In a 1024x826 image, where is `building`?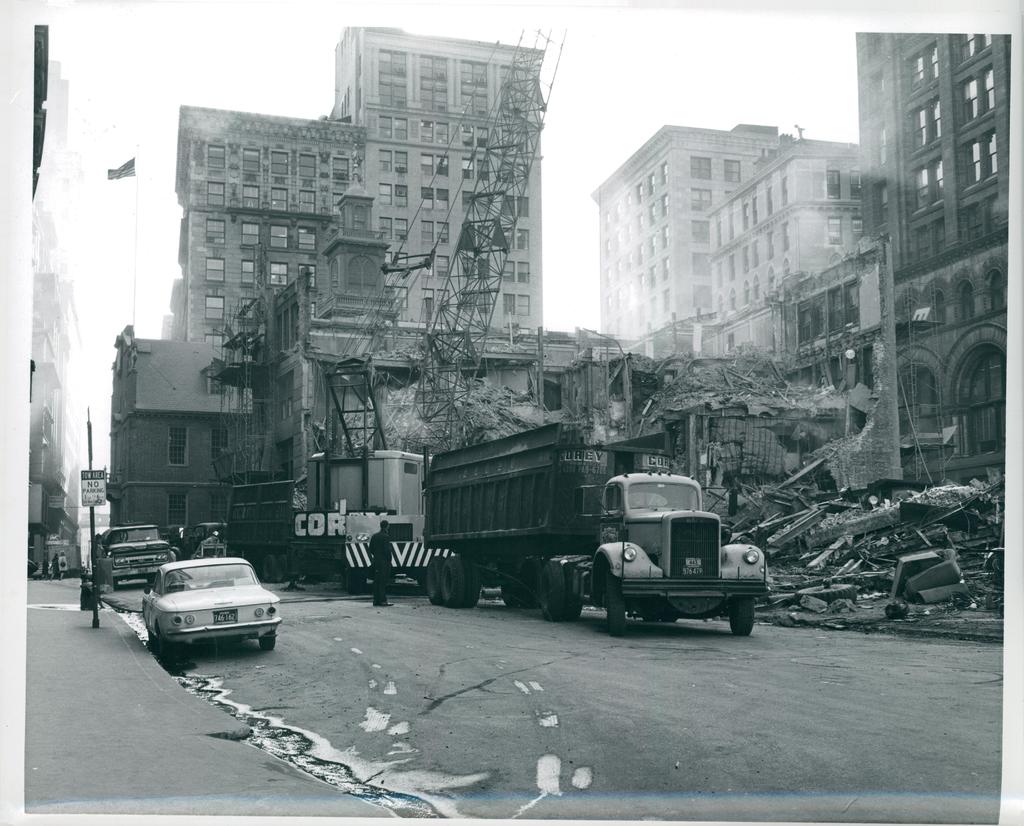
(708,145,857,352).
